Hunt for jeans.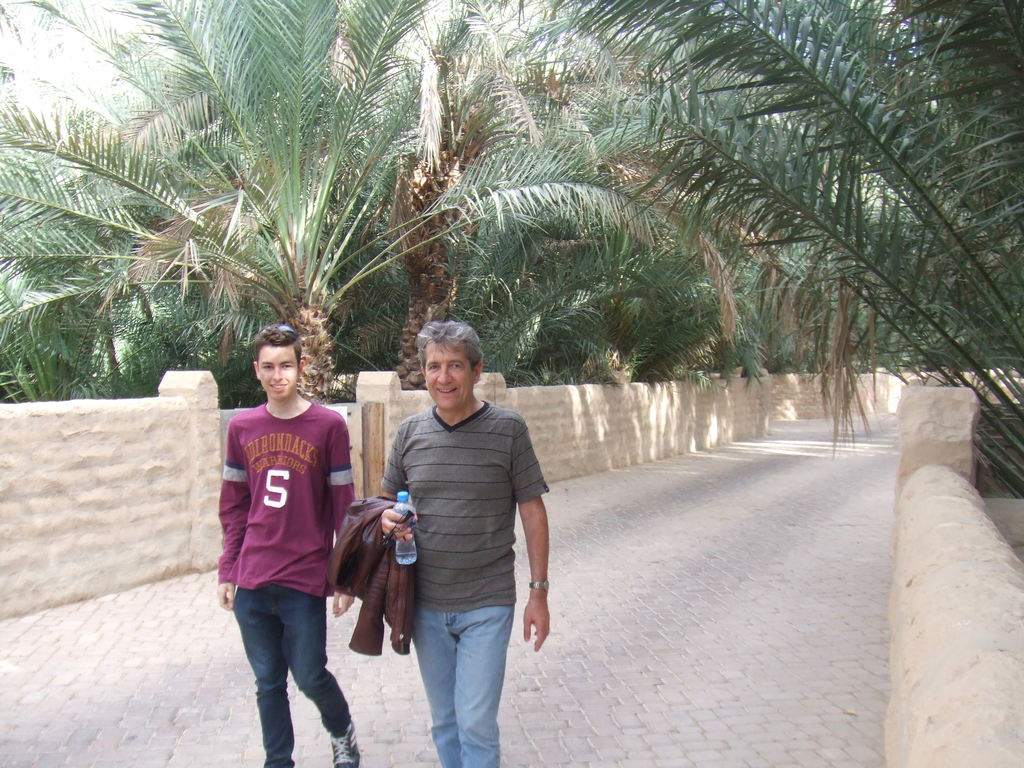
Hunted down at detection(230, 588, 349, 767).
